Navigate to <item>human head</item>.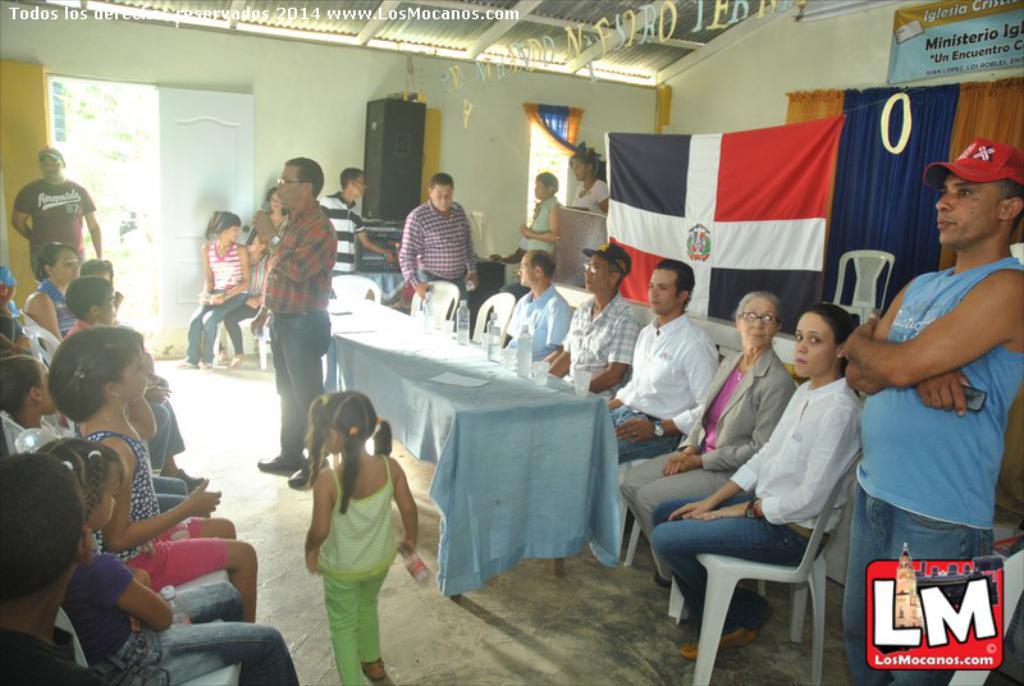
Navigation target: {"left": 38, "top": 239, "right": 81, "bottom": 283}.
